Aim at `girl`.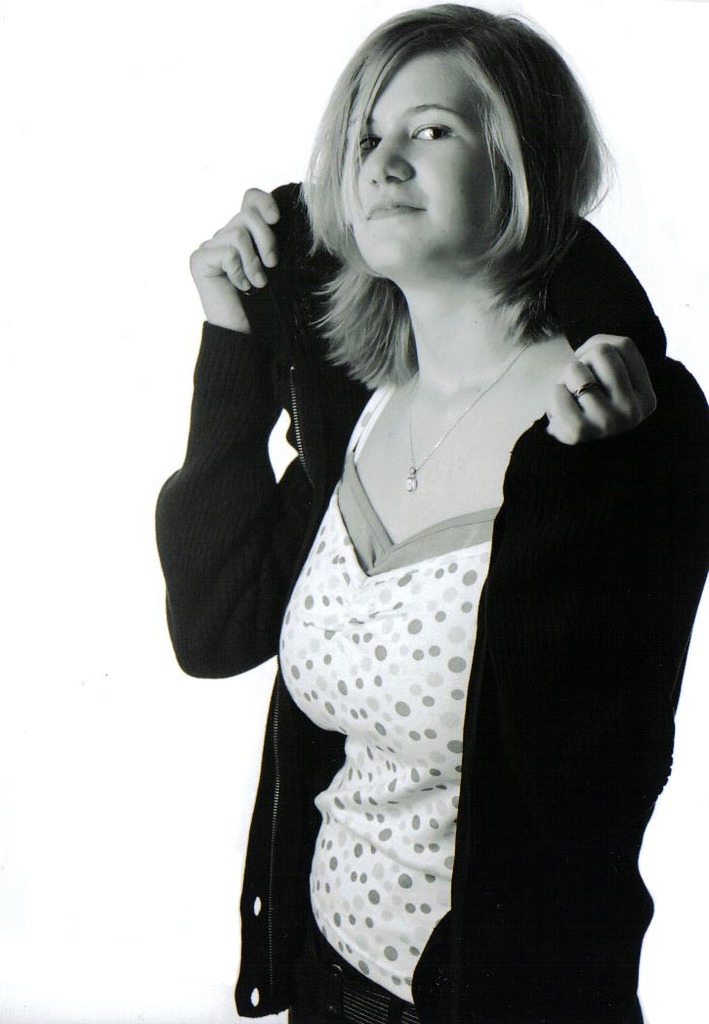
Aimed at (left=151, top=0, right=708, bottom=1023).
